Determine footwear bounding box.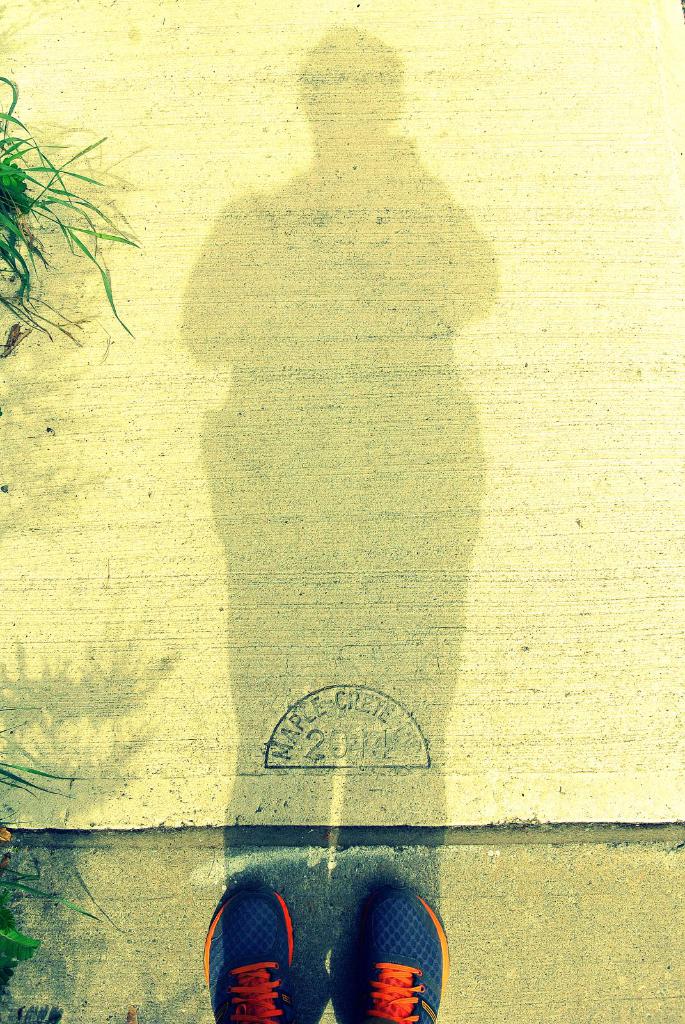
Determined: {"x1": 329, "y1": 890, "x2": 451, "y2": 1023}.
